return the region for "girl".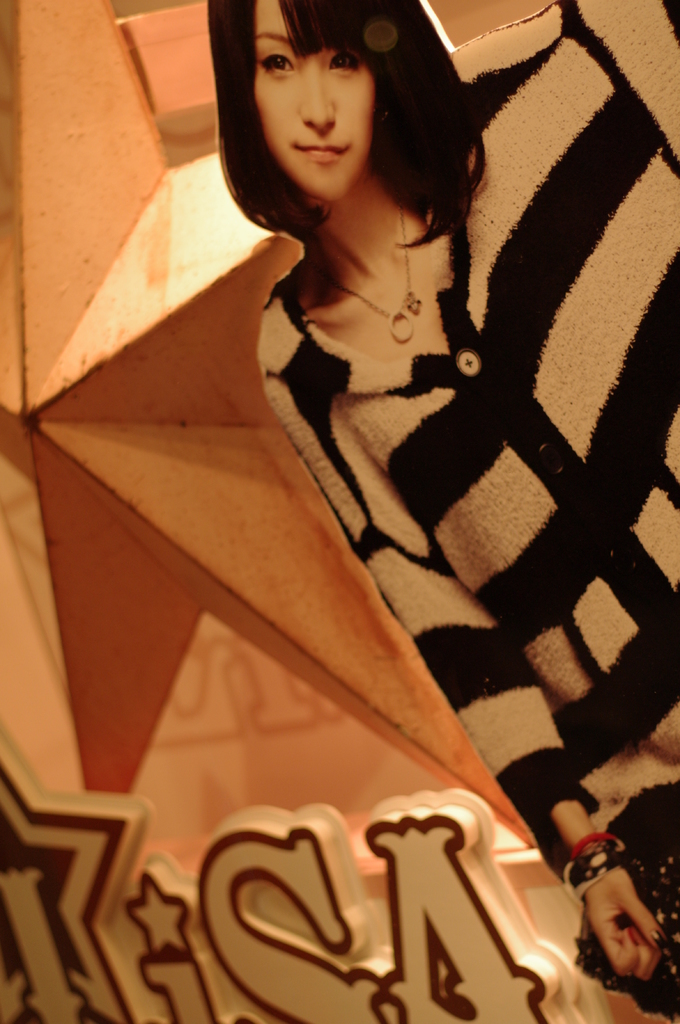
region(202, 0, 679, 1022).
